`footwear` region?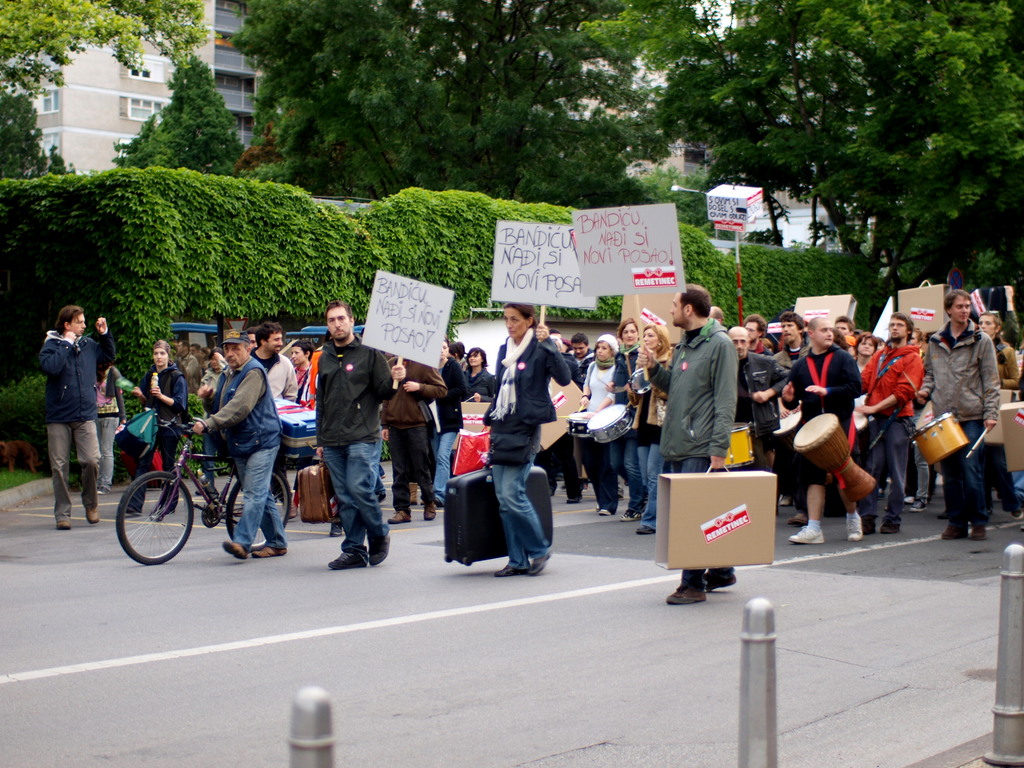
bbox=[636, 525, 650, 532]
